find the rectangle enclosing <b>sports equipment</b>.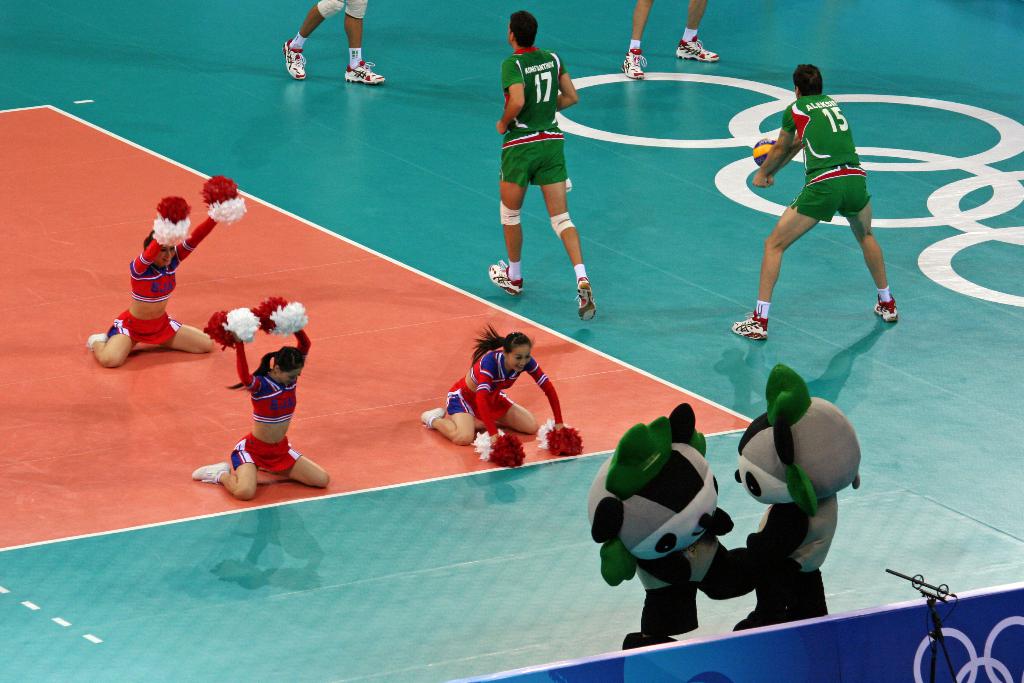
pyautogui.locateOnScreen(620, 46, 648, 79).
